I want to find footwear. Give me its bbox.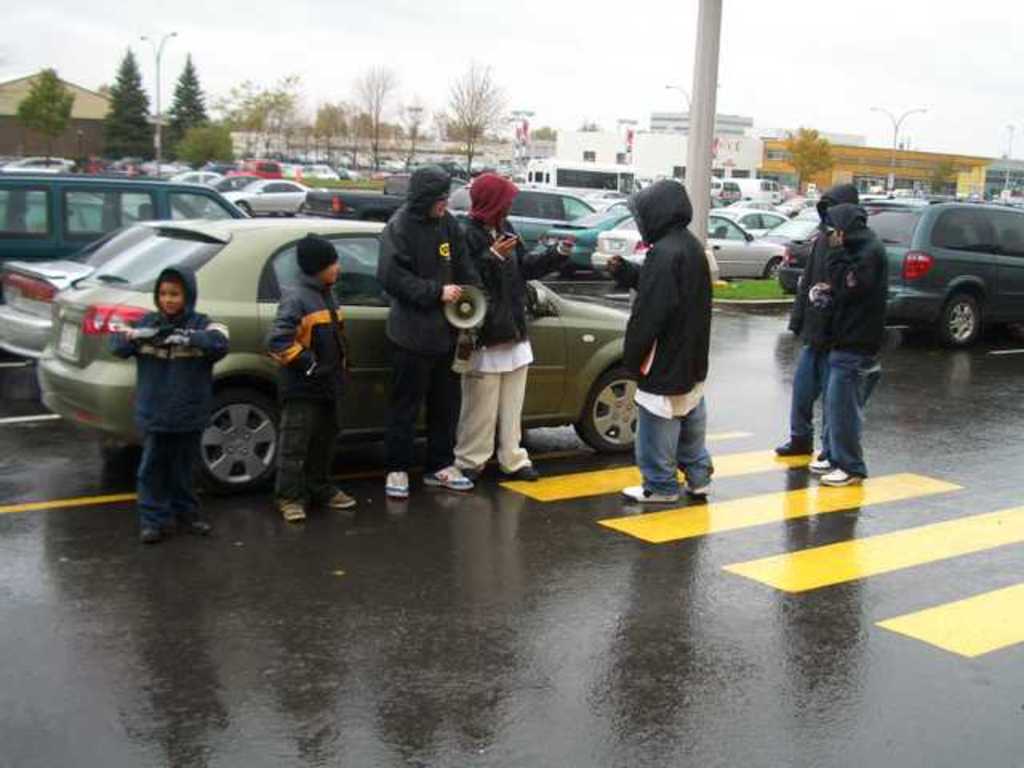
(x1=184, y1=520, x2=214, y2=536).
